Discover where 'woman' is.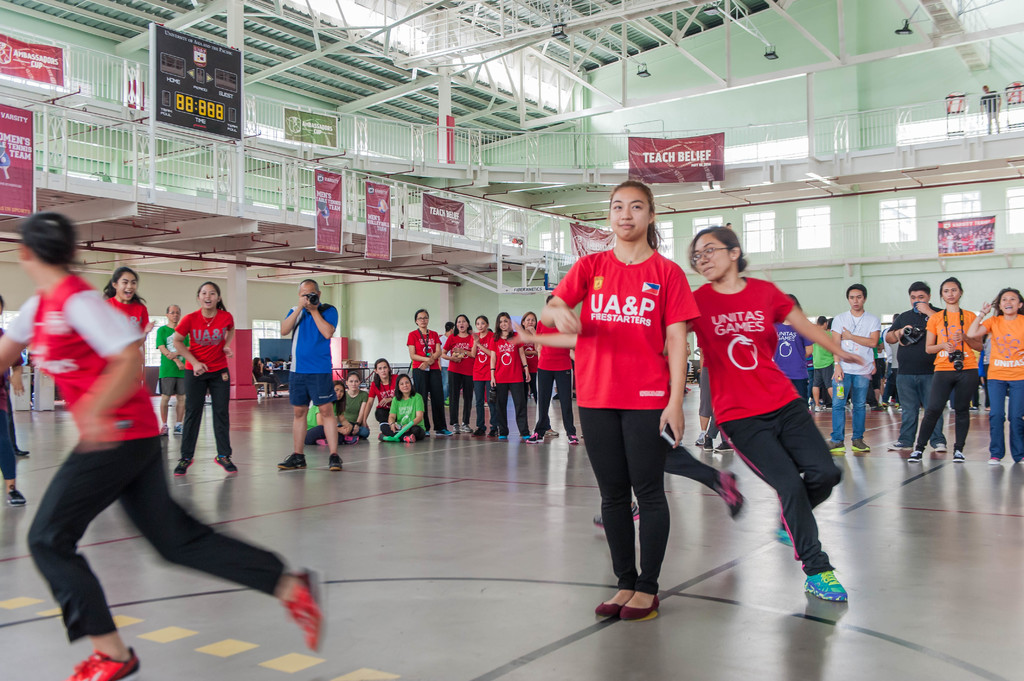
Discovered at BBox(966, 285, 1023, 463).
